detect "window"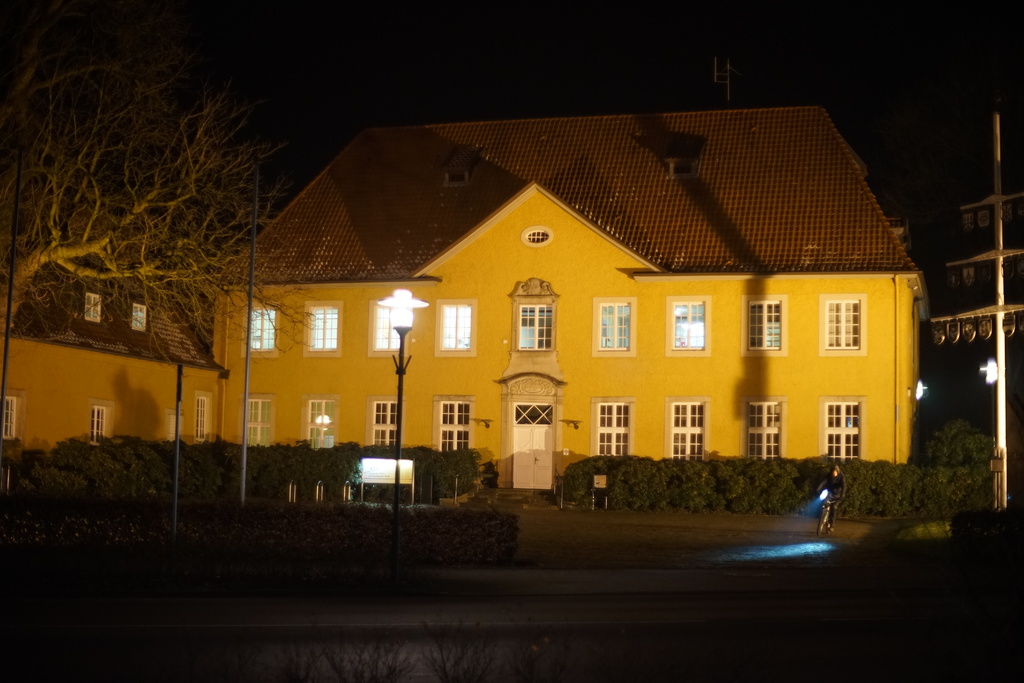
[x1=596, y1=400, x2=627, y2=457]
